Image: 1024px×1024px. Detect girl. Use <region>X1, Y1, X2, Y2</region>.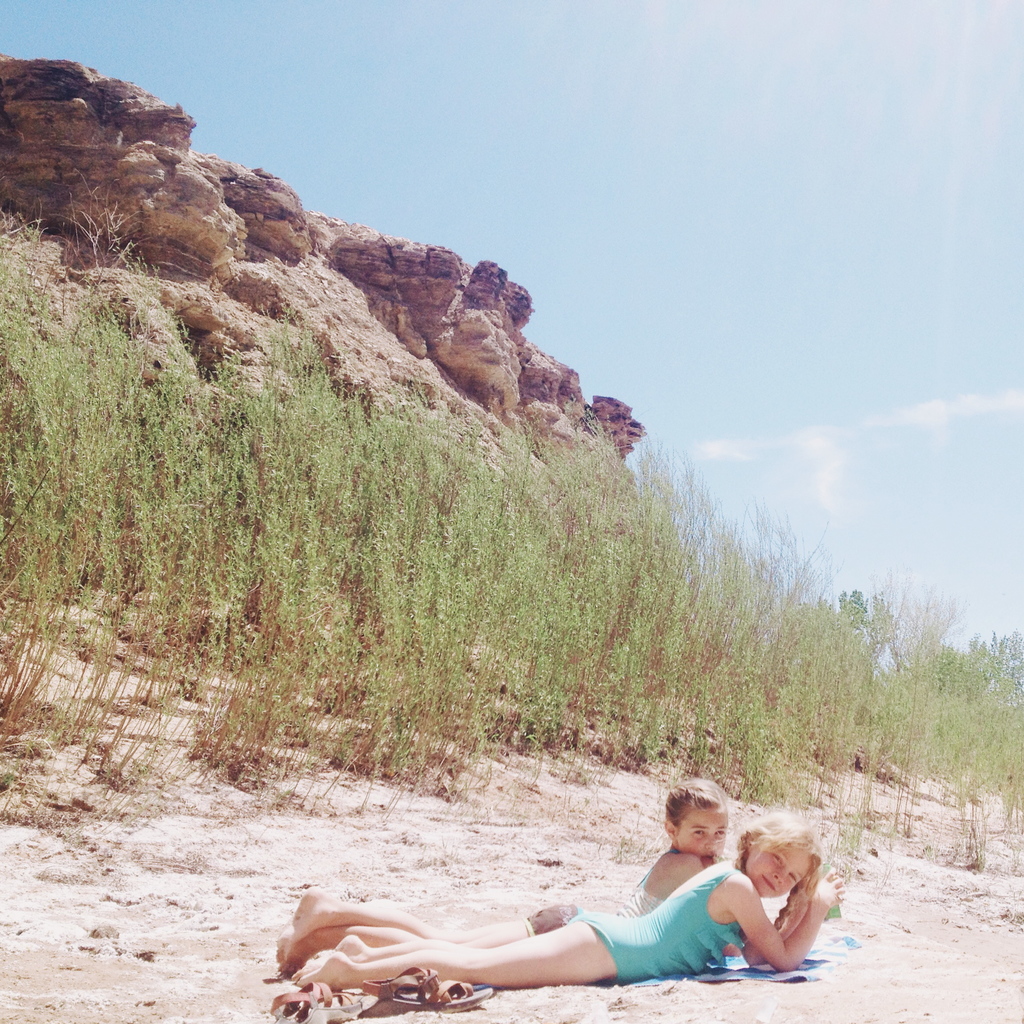
<region>304, 810, 848, 995</region>.
